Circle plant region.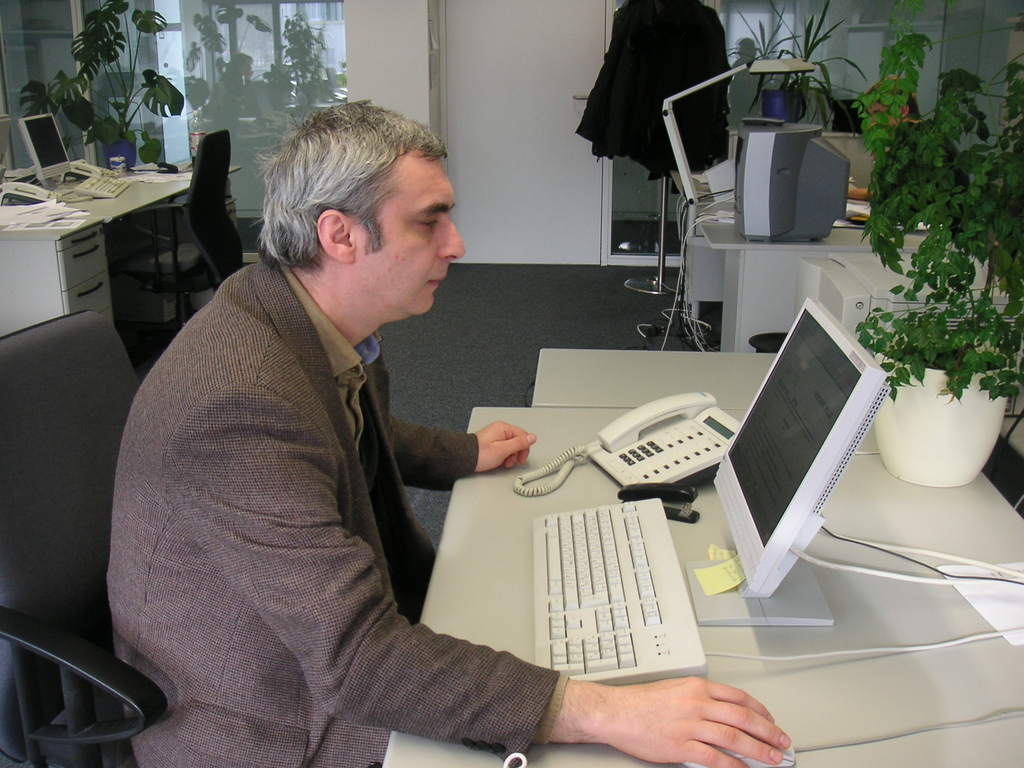
Region: box=[742, 0, 868, 132].
